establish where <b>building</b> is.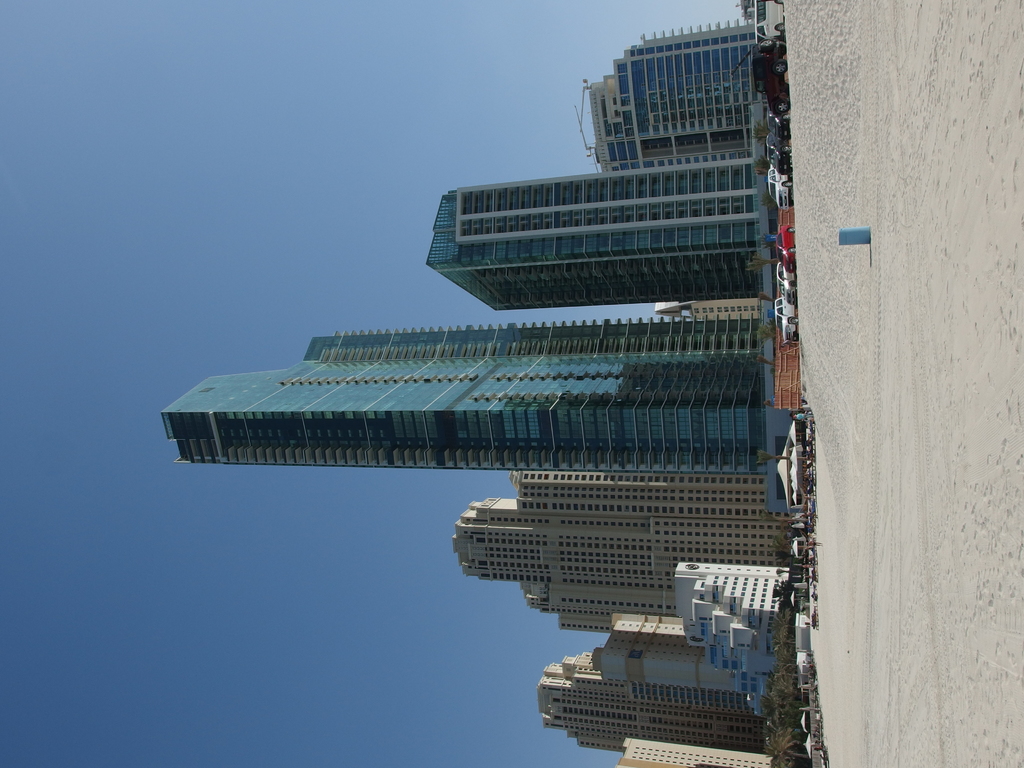
Established at detection(523, 637, 836, 767).
